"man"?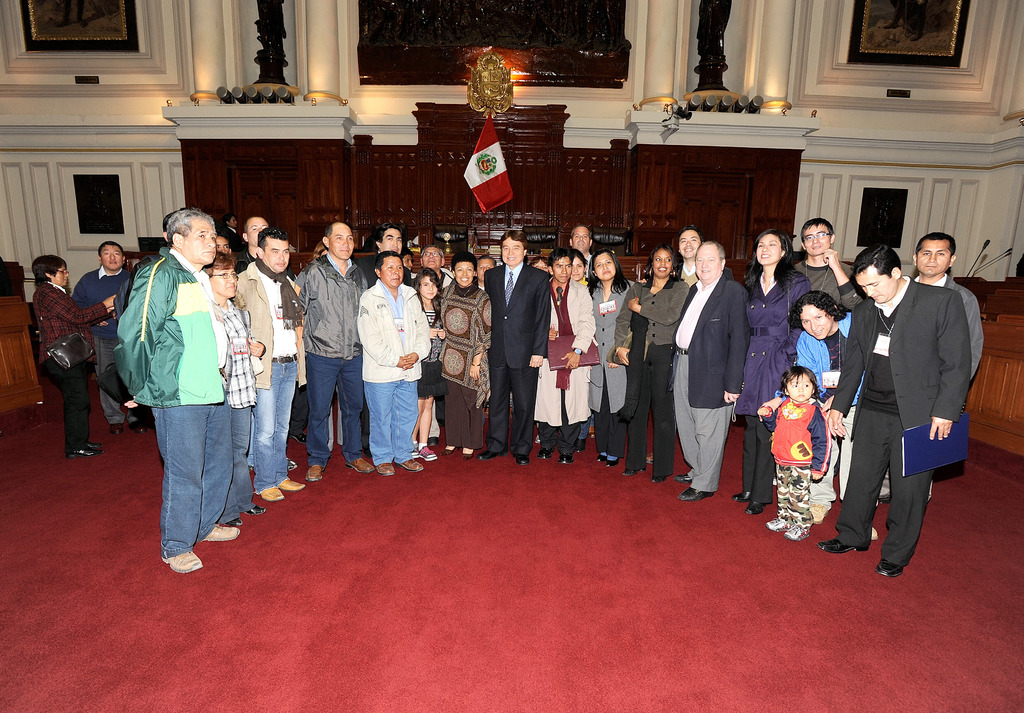
box=[294, 221, 376, 483]
